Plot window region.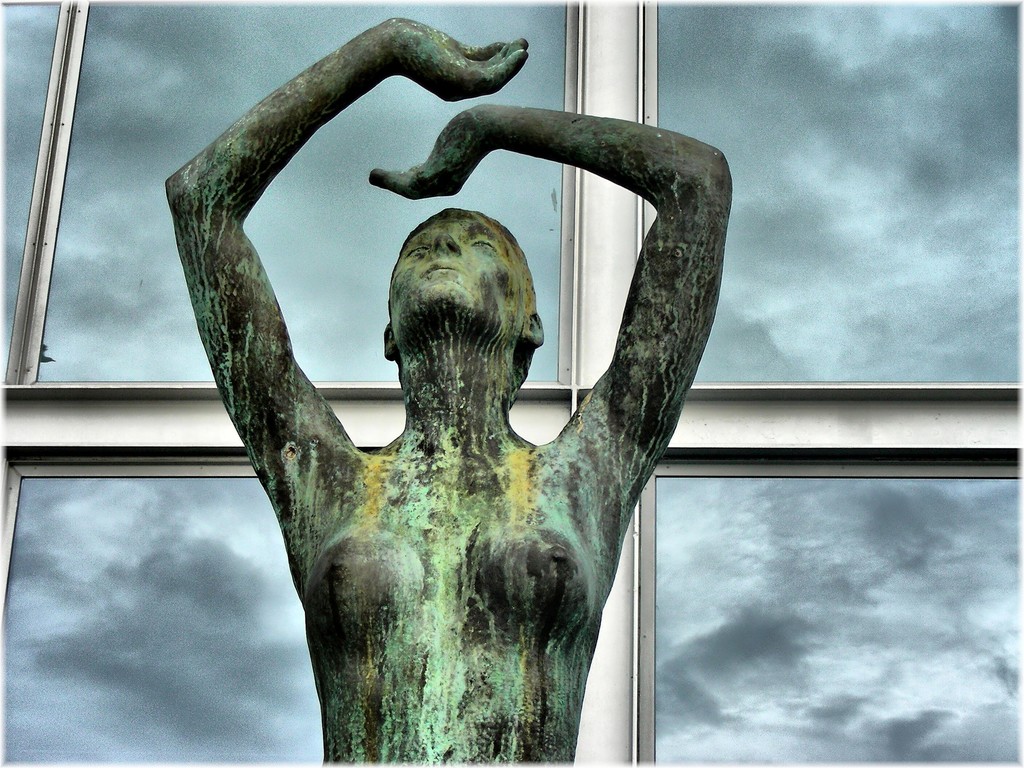
Plotted at 1 439 381 762.
